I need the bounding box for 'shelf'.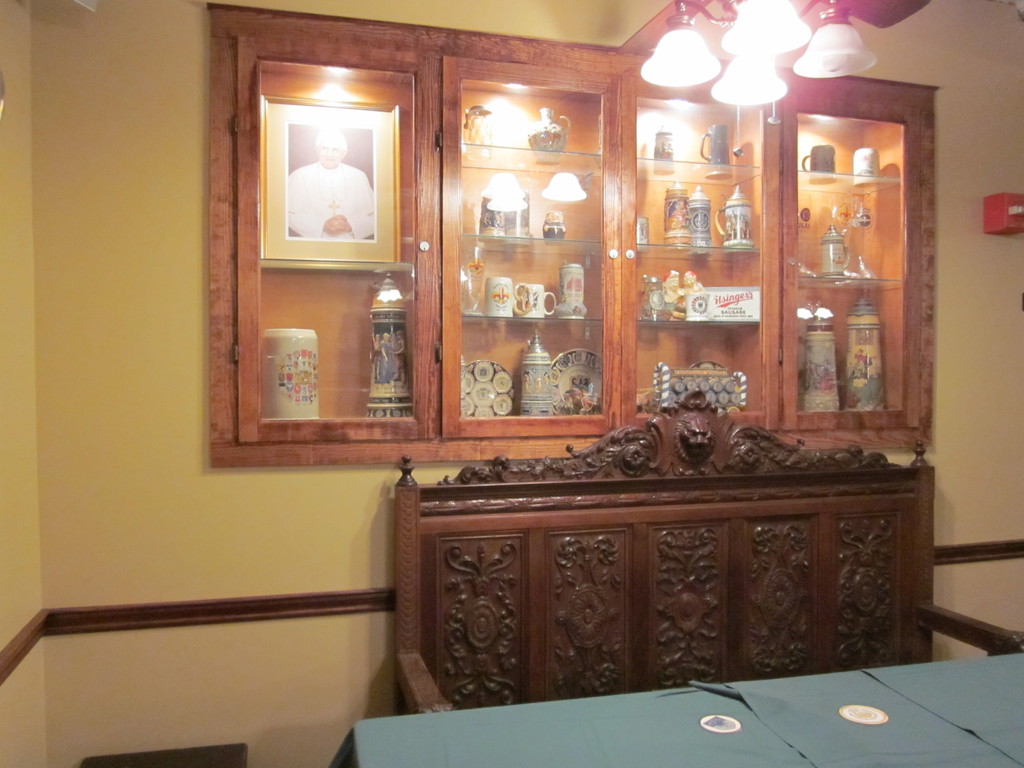
Here it is: bbox=(769, 71, 923, 435).
